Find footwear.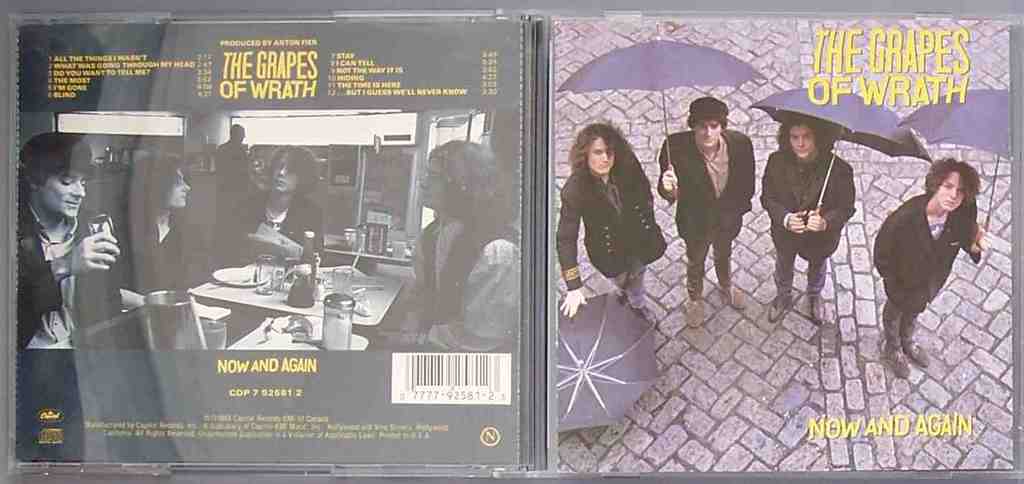
Rect(811, 297, 827, 322).
